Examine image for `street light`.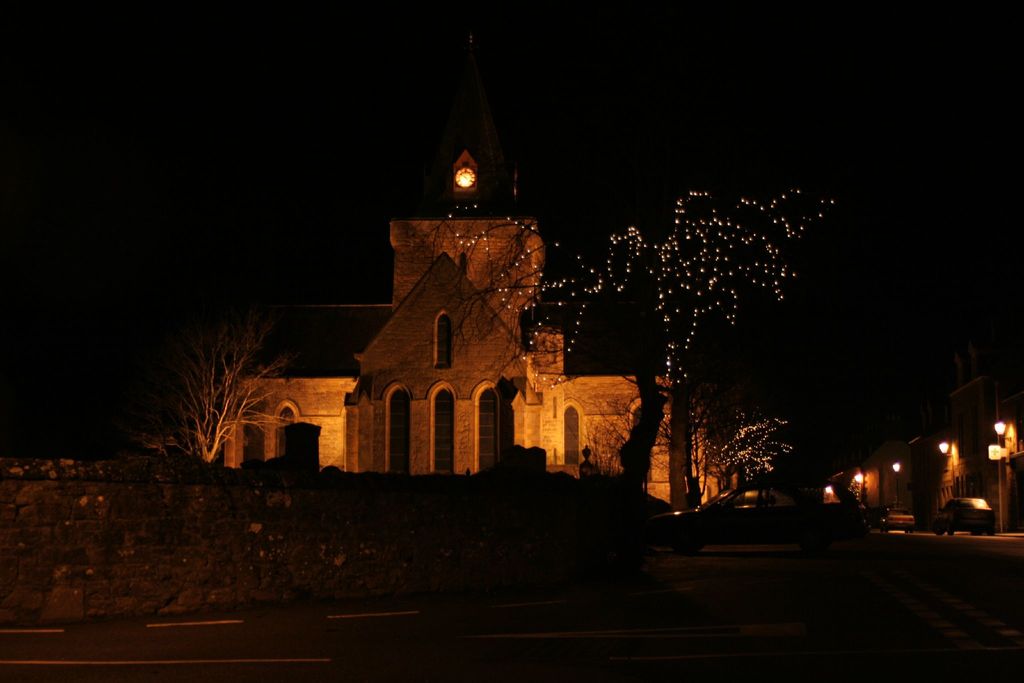
Examination result: [991, 419, 1009, 531].
